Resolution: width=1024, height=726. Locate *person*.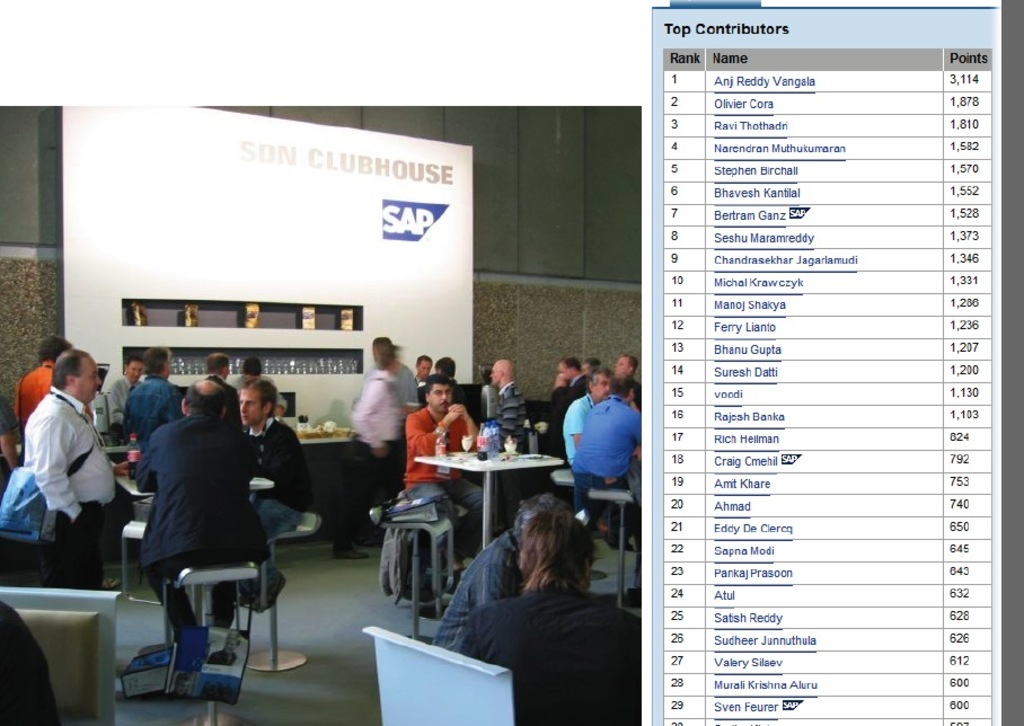
124 347 187 441.
